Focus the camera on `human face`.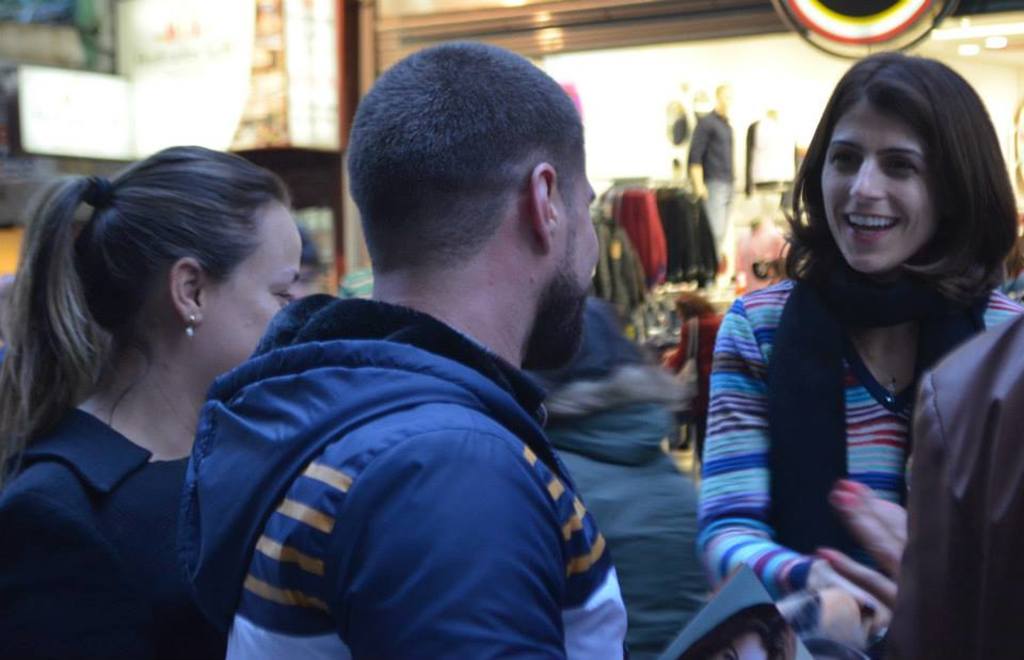
Focus region: 205:211:305:372.
